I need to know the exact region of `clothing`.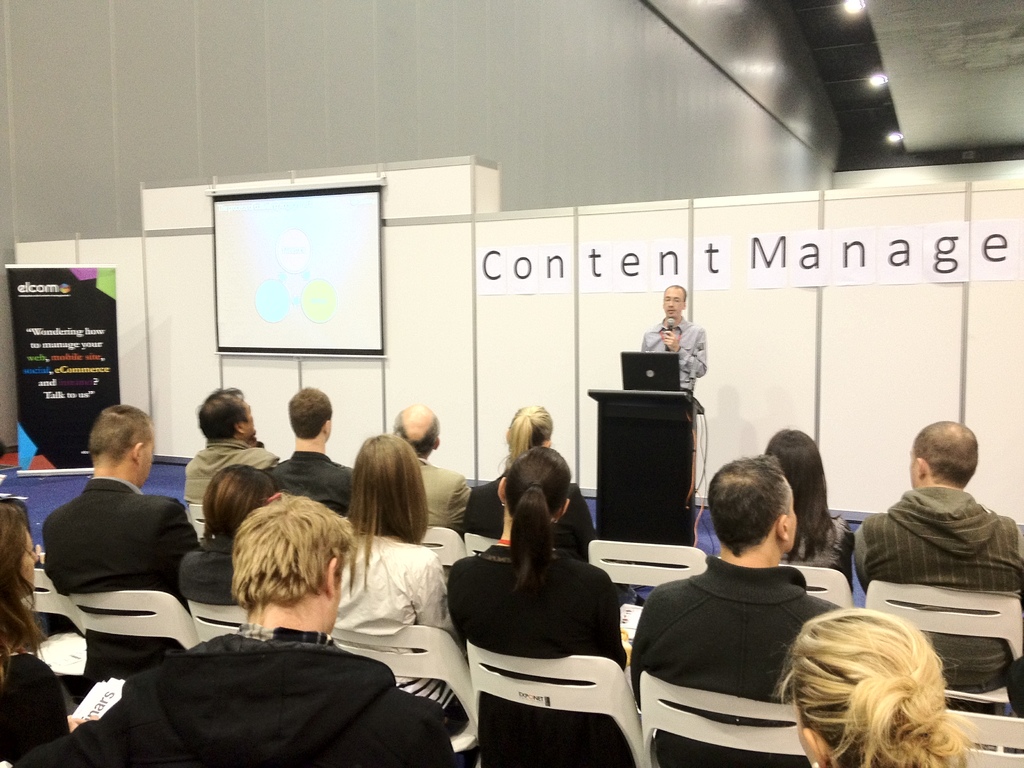
Region: detection(327, 527, 468, 734).
